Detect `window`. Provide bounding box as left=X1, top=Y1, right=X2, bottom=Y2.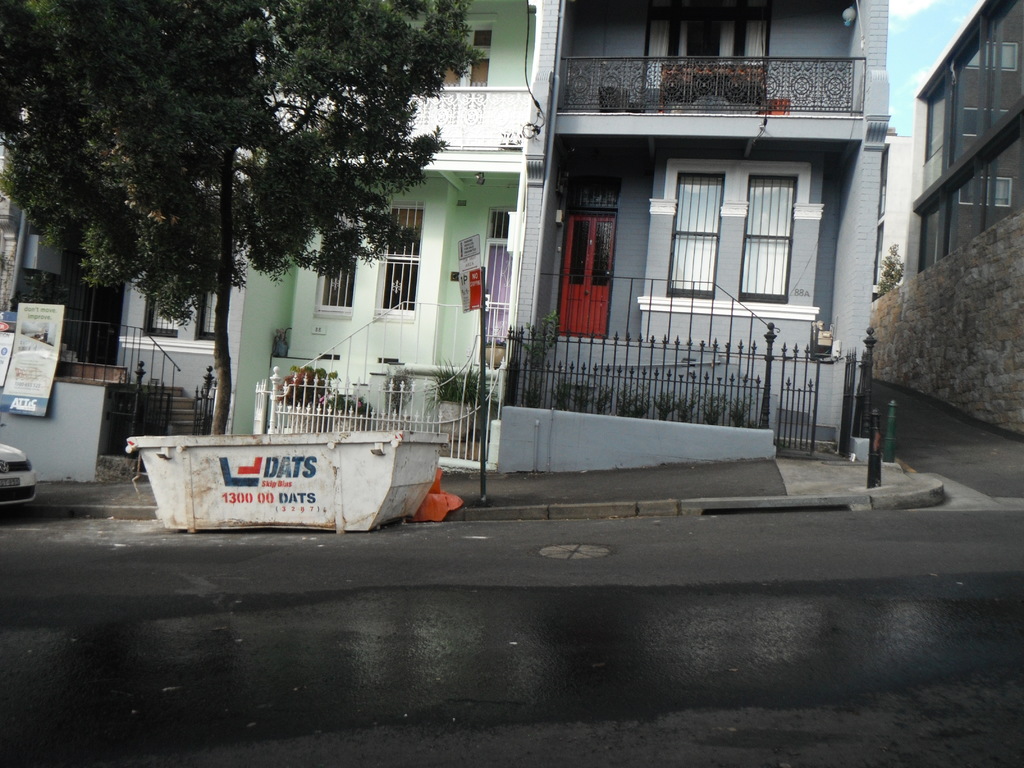
left=959, top=103, right=1011, bottom=141.
